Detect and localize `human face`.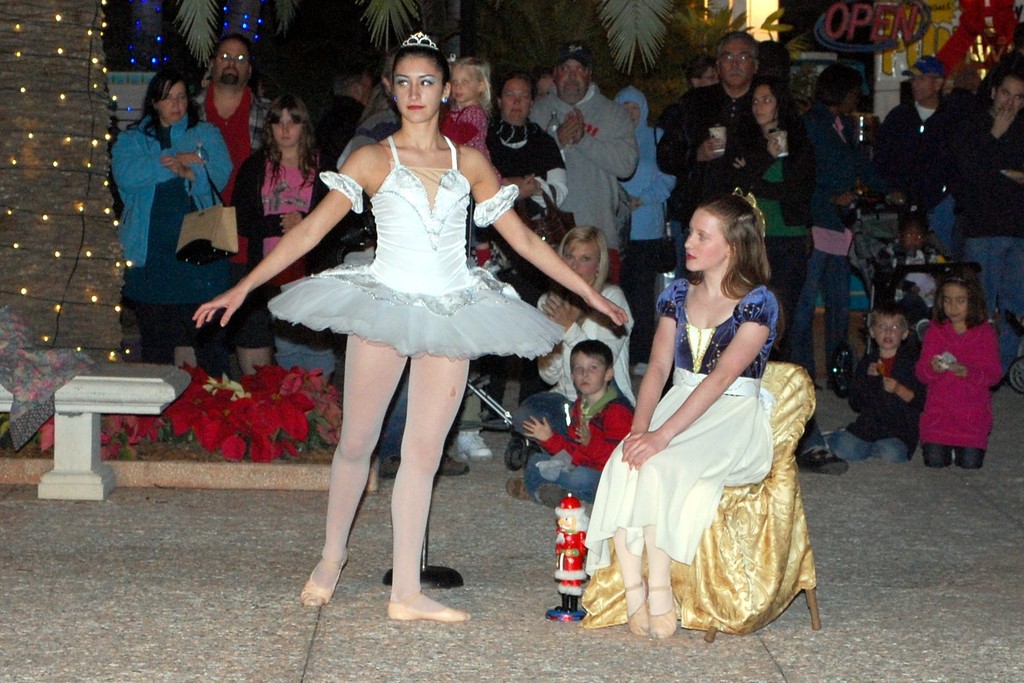
Localized at (874, 314, 905, 343).
